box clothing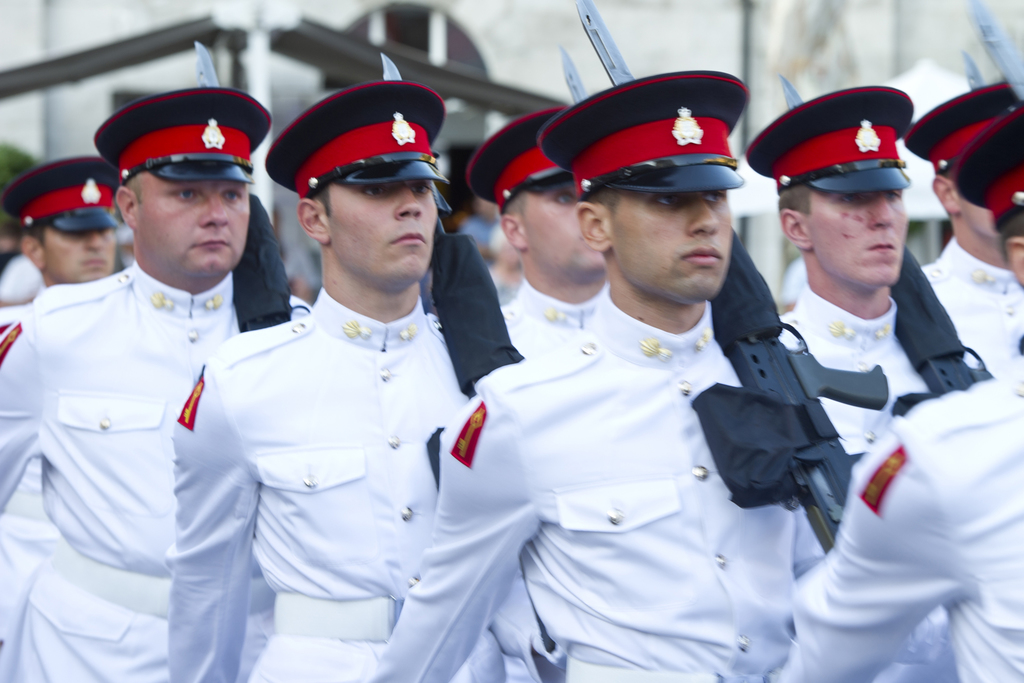
955,108,1023,218
